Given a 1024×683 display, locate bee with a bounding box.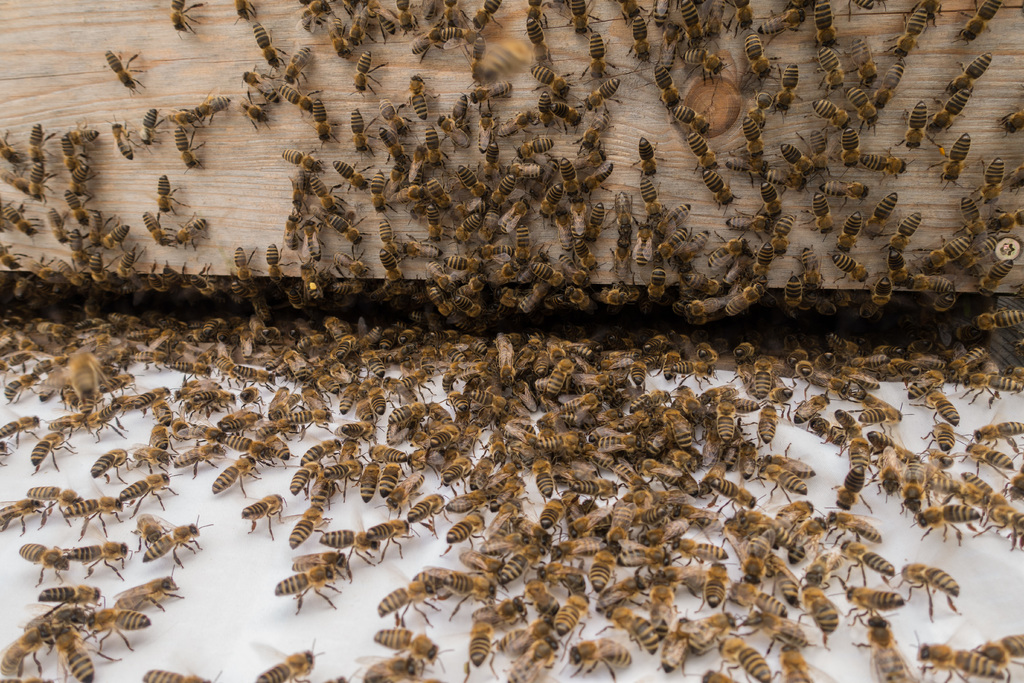
Located: region(674, 290, 701, 320).
